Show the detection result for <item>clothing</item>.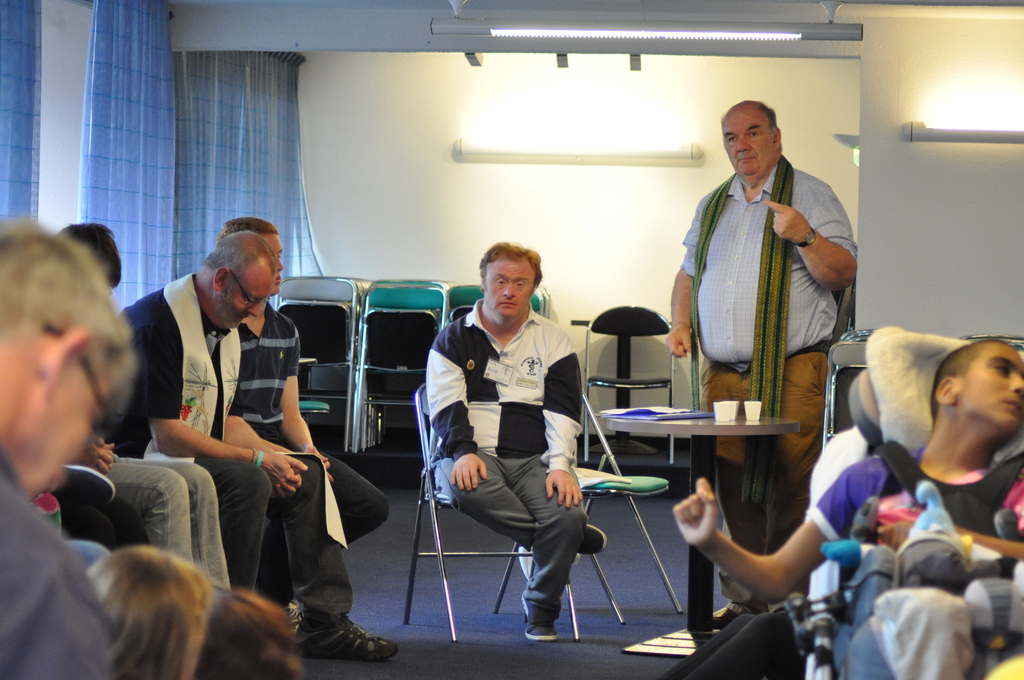
bbox(101, 454, 232, 595).
